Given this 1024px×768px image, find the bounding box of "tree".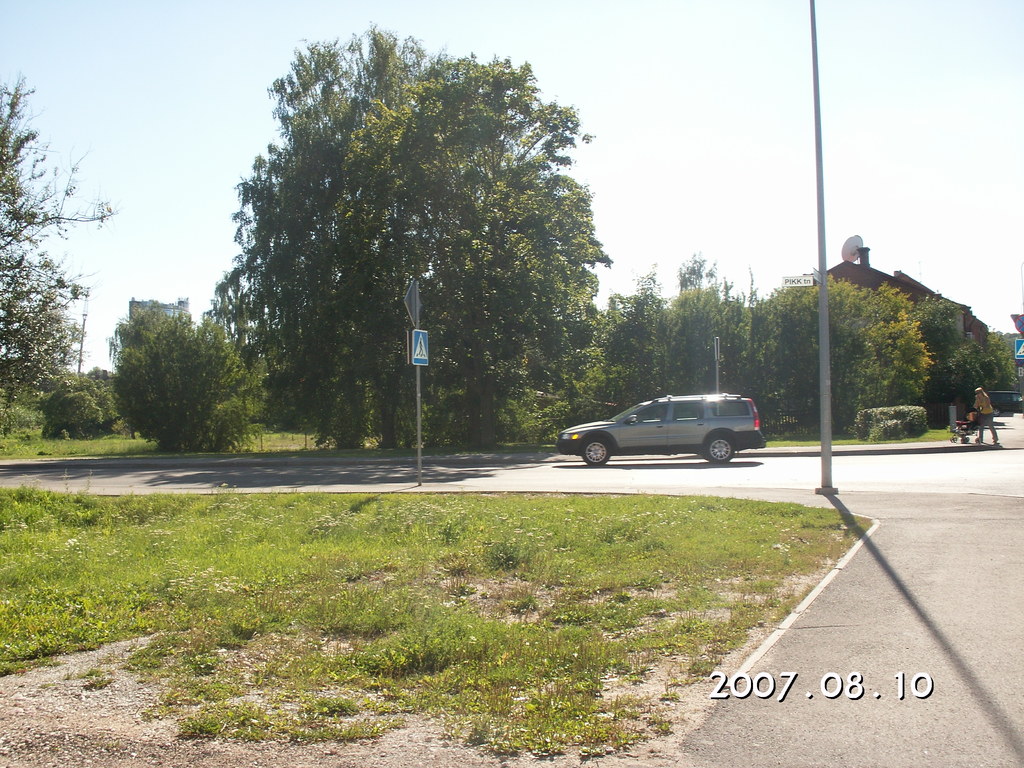
<bbox>108, 296, 271, 452</bbox>.
